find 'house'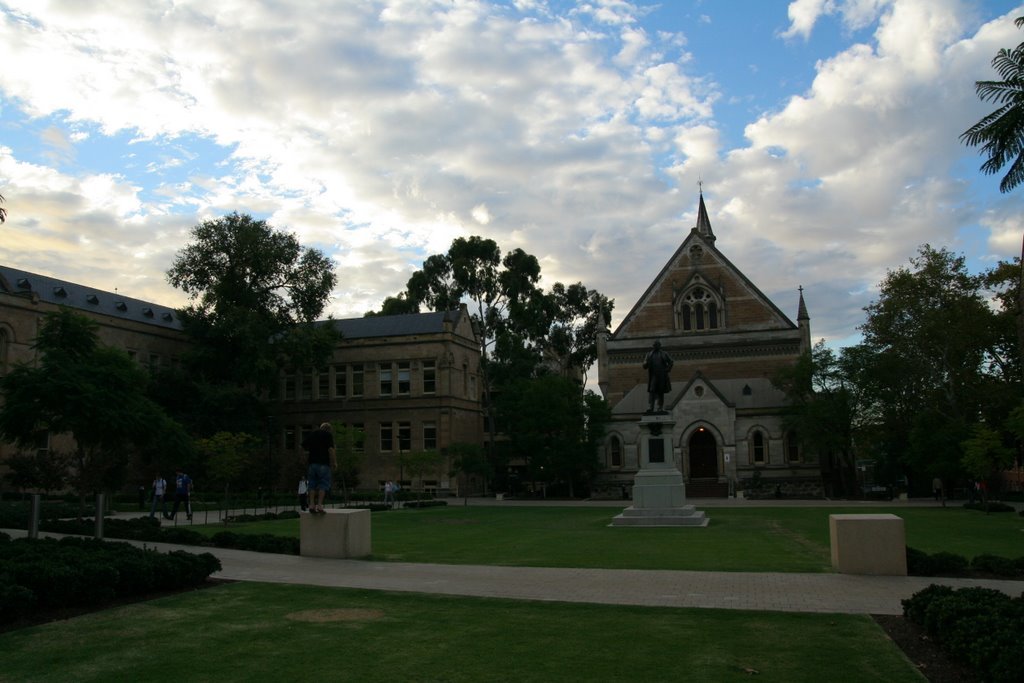
(594, 186, 836, 519)
